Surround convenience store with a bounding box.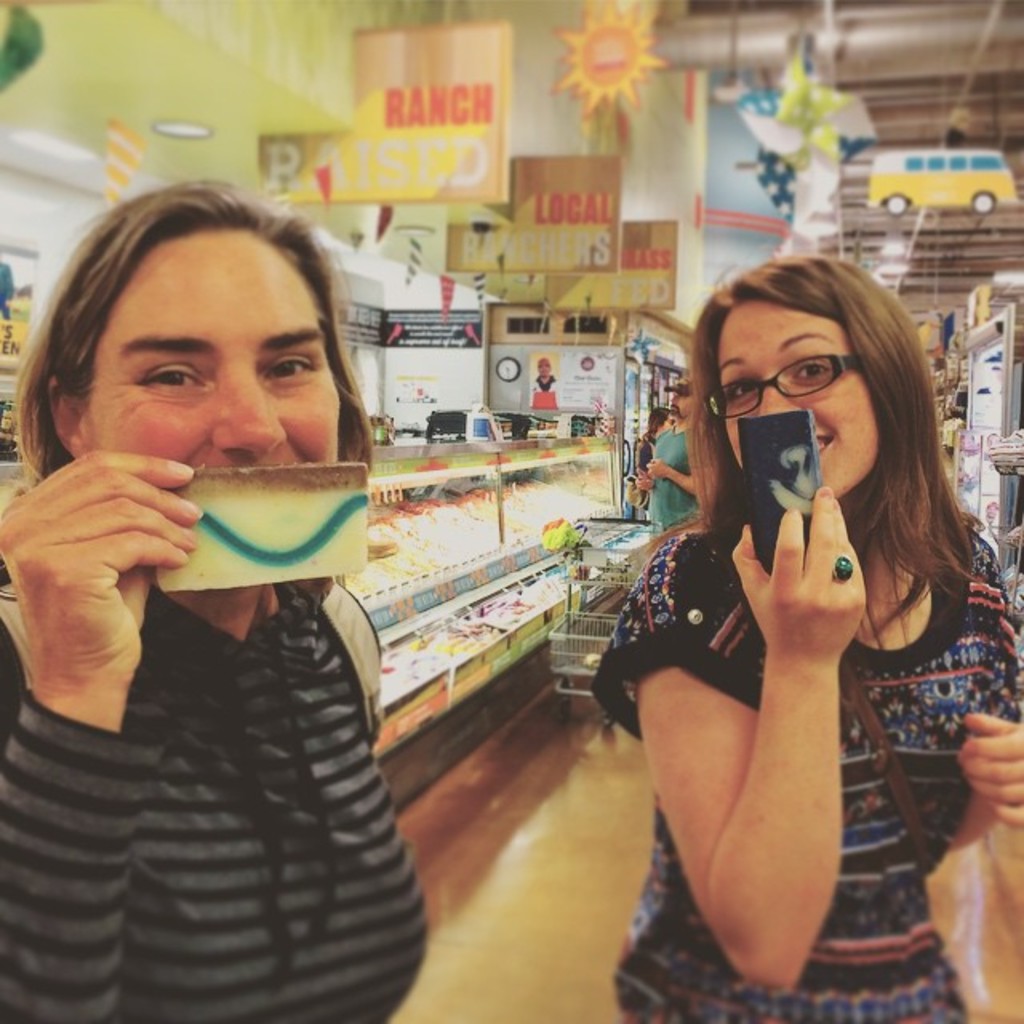
0/72/1023/1003.
